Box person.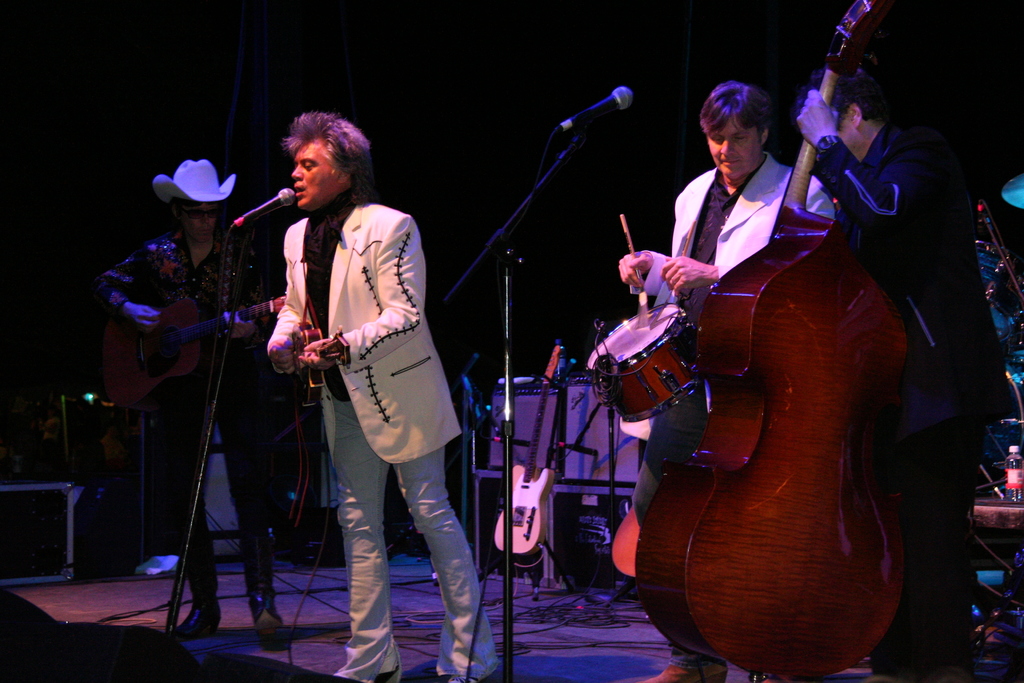
116/126/284/645.
